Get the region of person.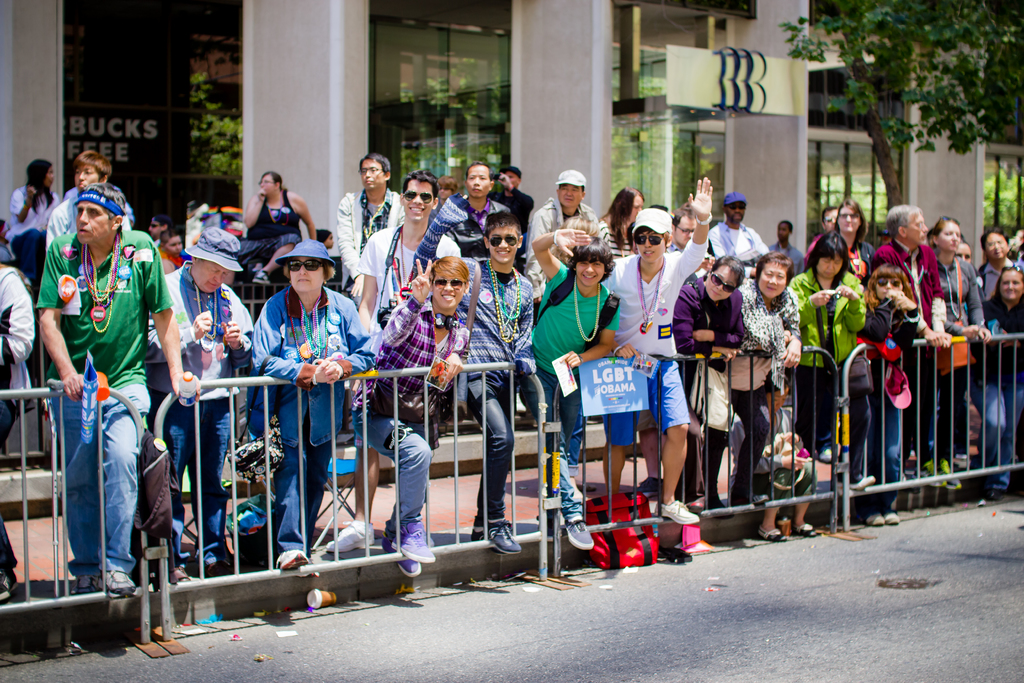
locate(245, 242, 379, 573).
